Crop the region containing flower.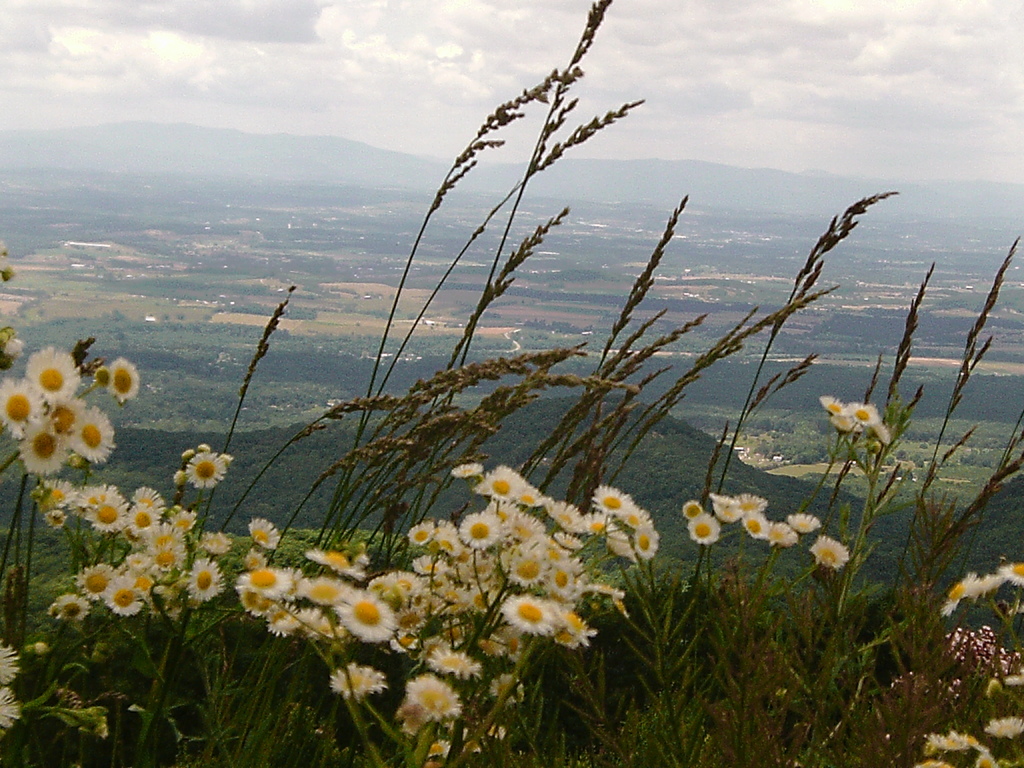
Crop region: <bbox>998, 562, 1023, 587</bbox>.
